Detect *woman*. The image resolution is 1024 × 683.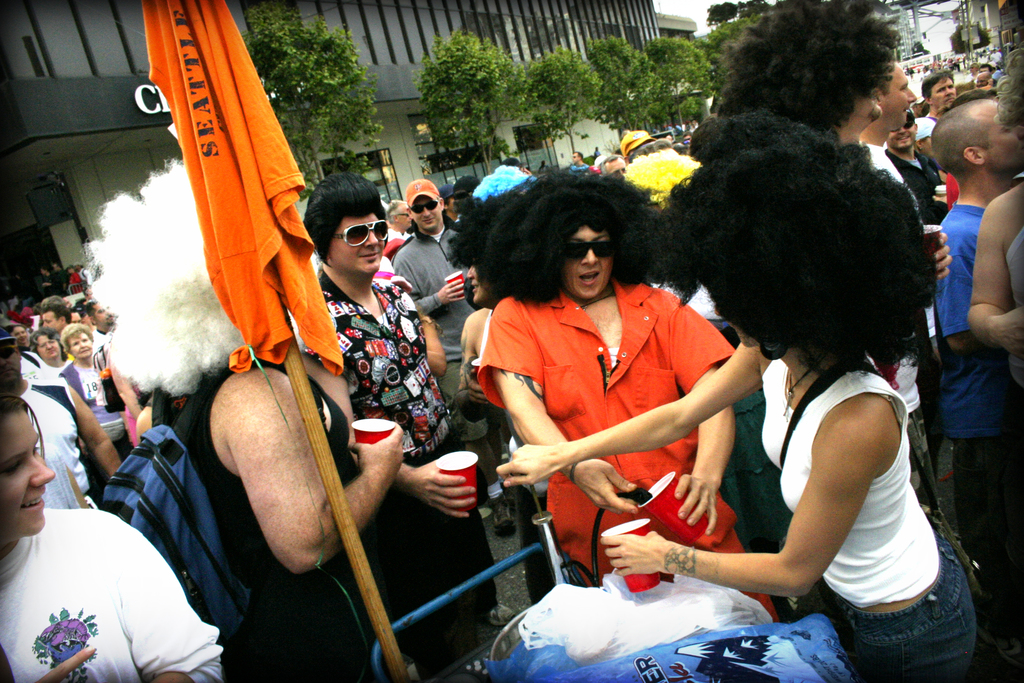
(56,321,136,451).
